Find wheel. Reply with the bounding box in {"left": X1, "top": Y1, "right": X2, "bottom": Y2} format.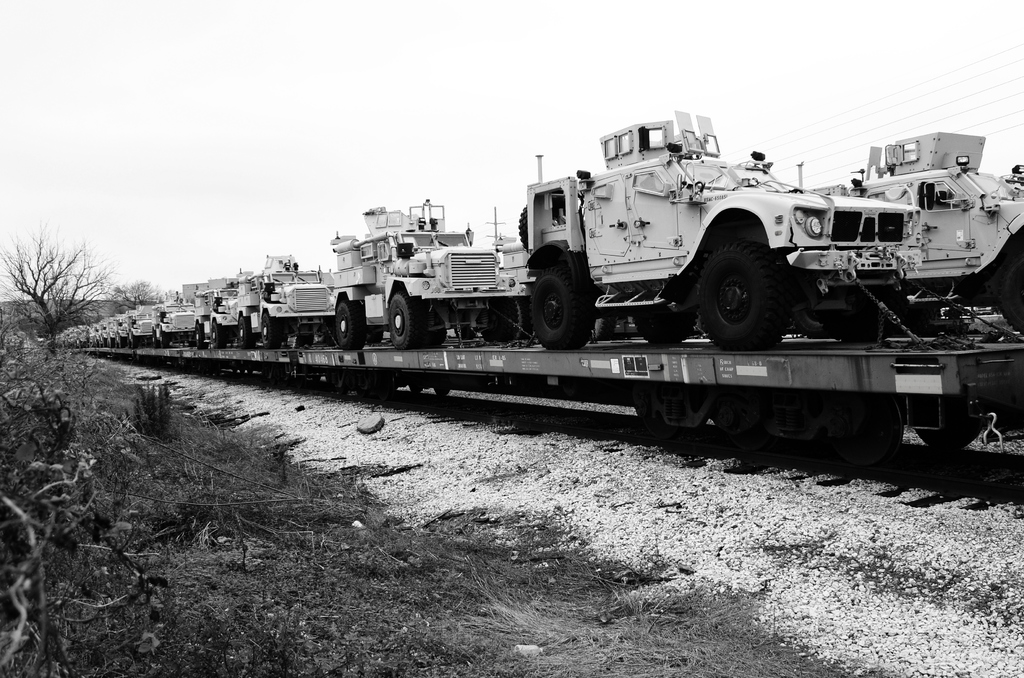
{"left": 73, "top": 340, "right": 78, "bottom": 353}.
